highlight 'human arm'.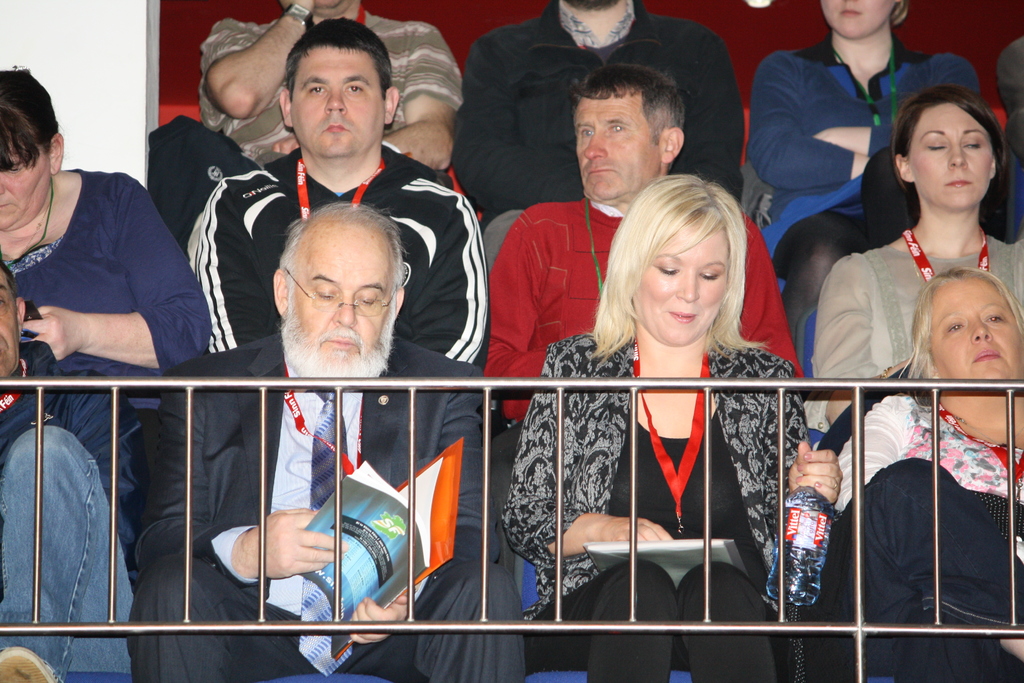
Highlighted region: x1=813 y1=257 x2=902 y2=413.
